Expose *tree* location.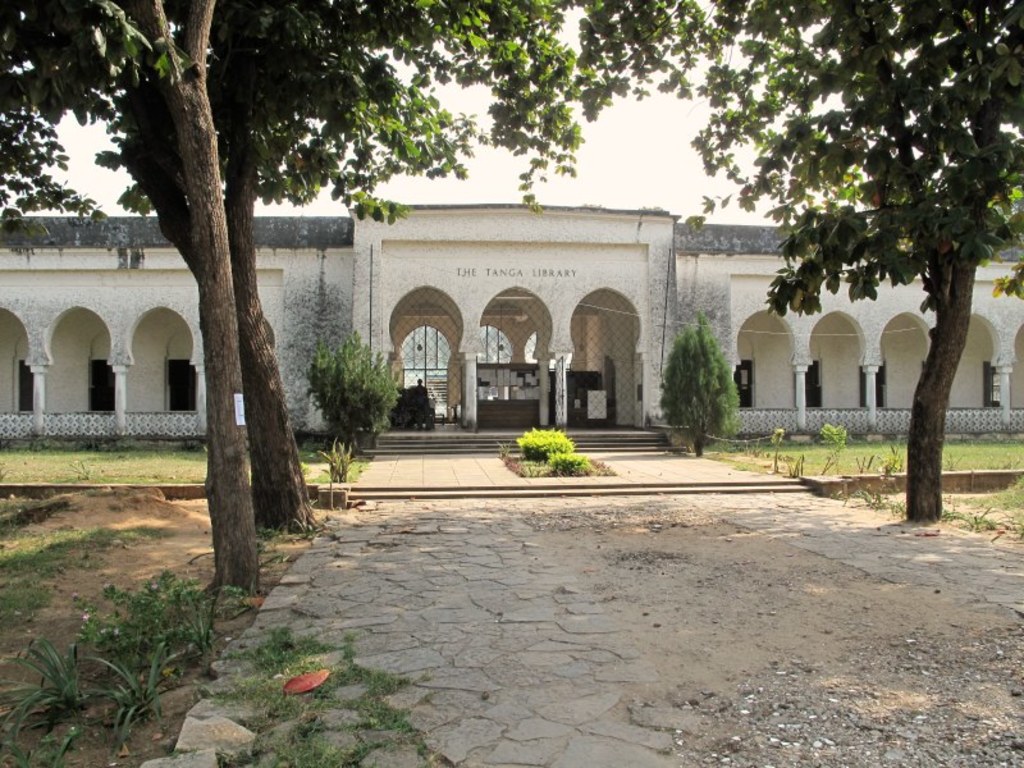
Exposed at [x1=685, y1=32, x2=1007, y2=479].
